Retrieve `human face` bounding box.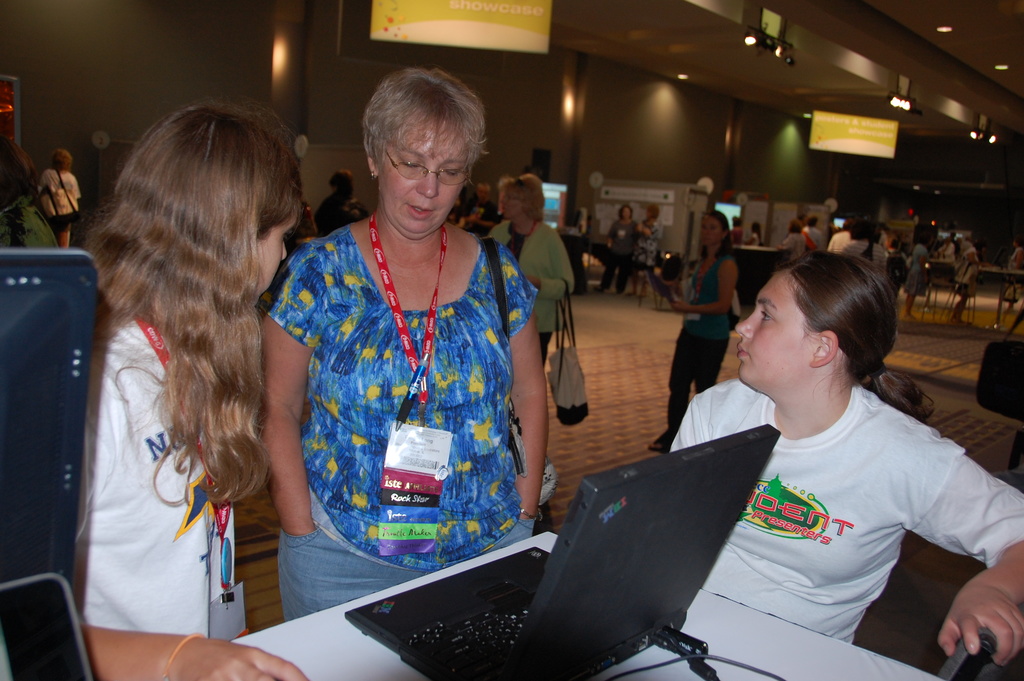
Bounding box: <box>735,270,810,380</box>.
